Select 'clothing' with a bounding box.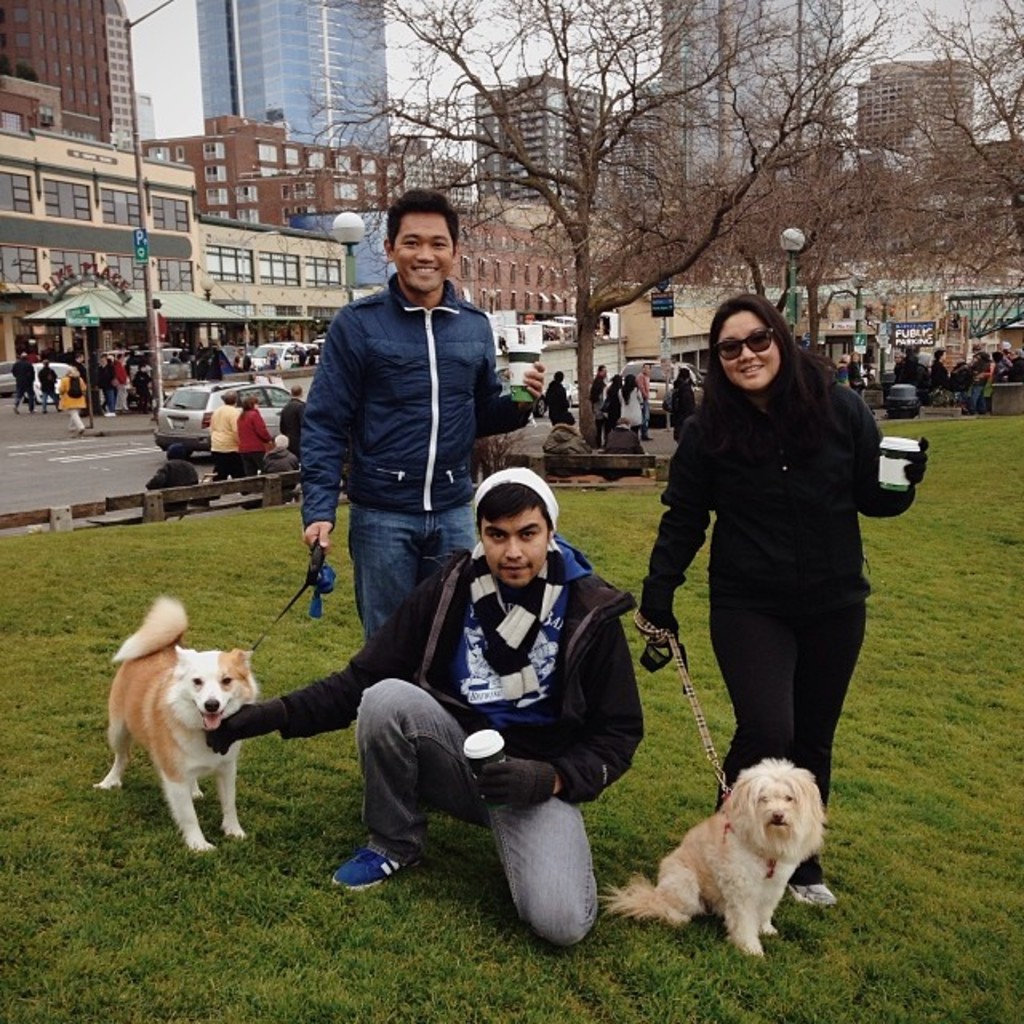
541/379/576/419.
